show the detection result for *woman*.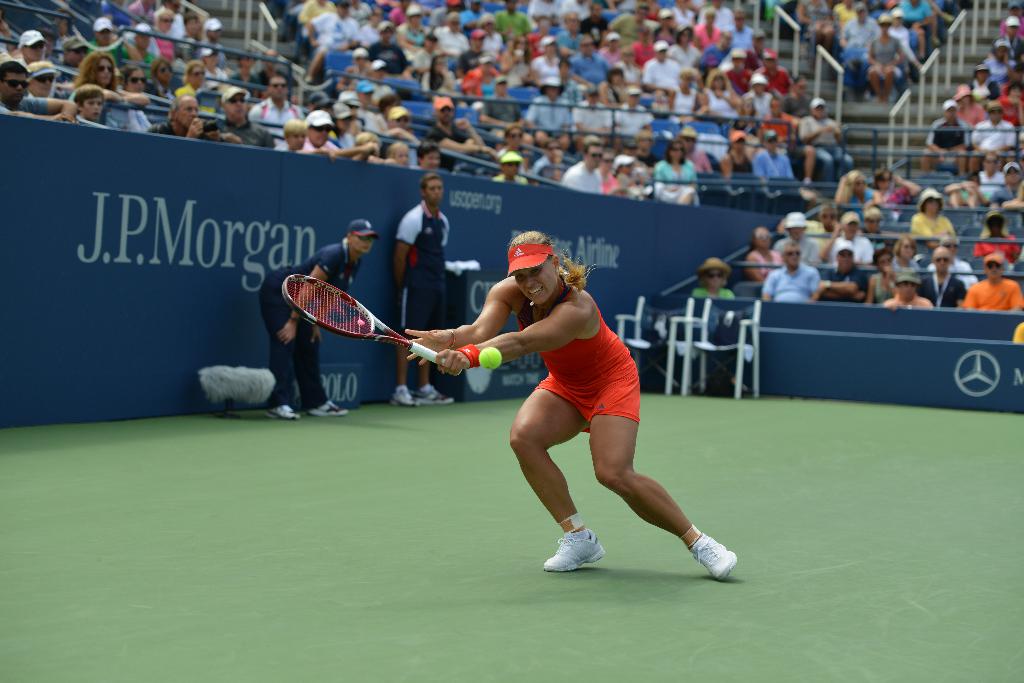
pyautogui.locateOnScreen(597, 64, 625, 110).
